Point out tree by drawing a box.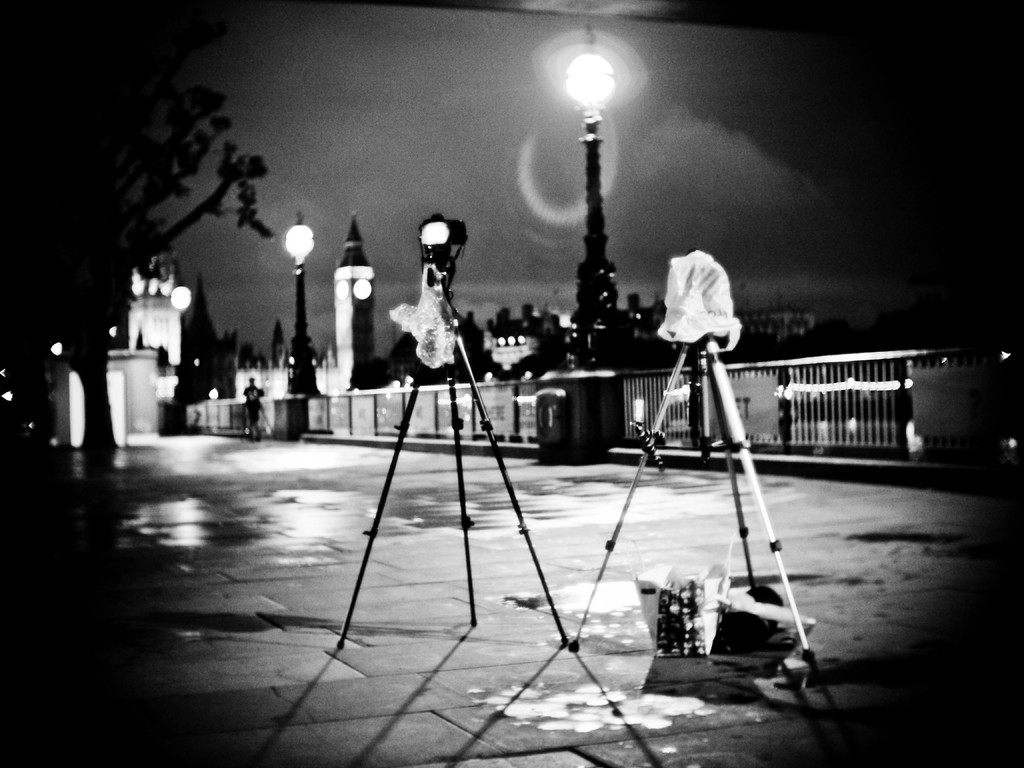
bbox(0, 6, 285, 500).
